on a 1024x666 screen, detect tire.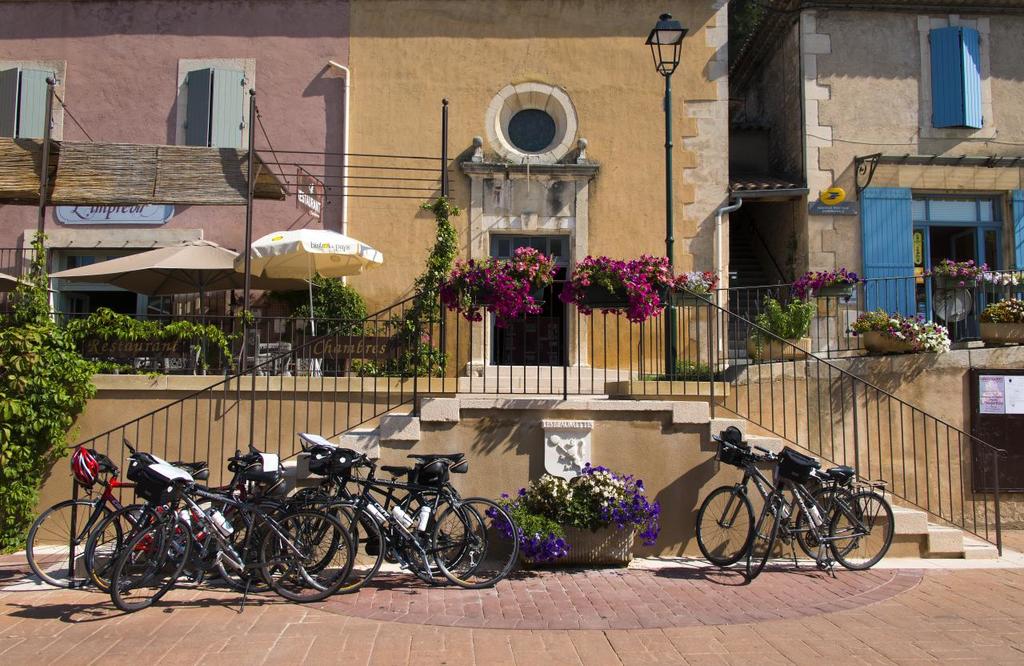
BBox(432, 496, 518, 588).
